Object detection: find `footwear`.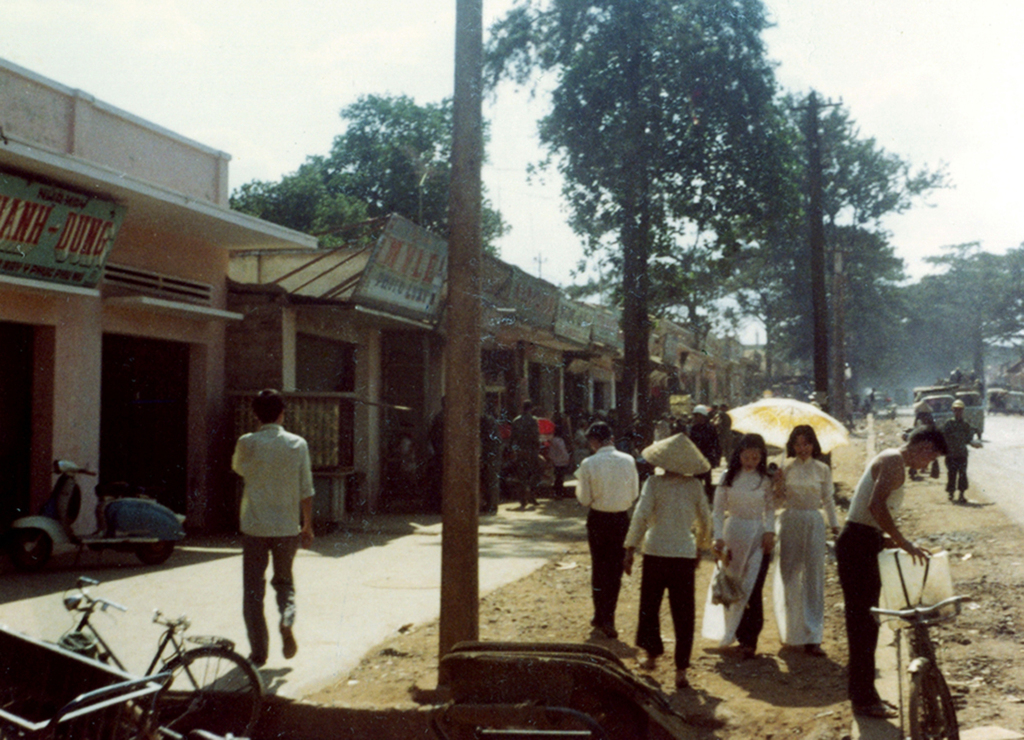
{"left": 742, "top": 637, "right": 754, "bottom": 659}.
